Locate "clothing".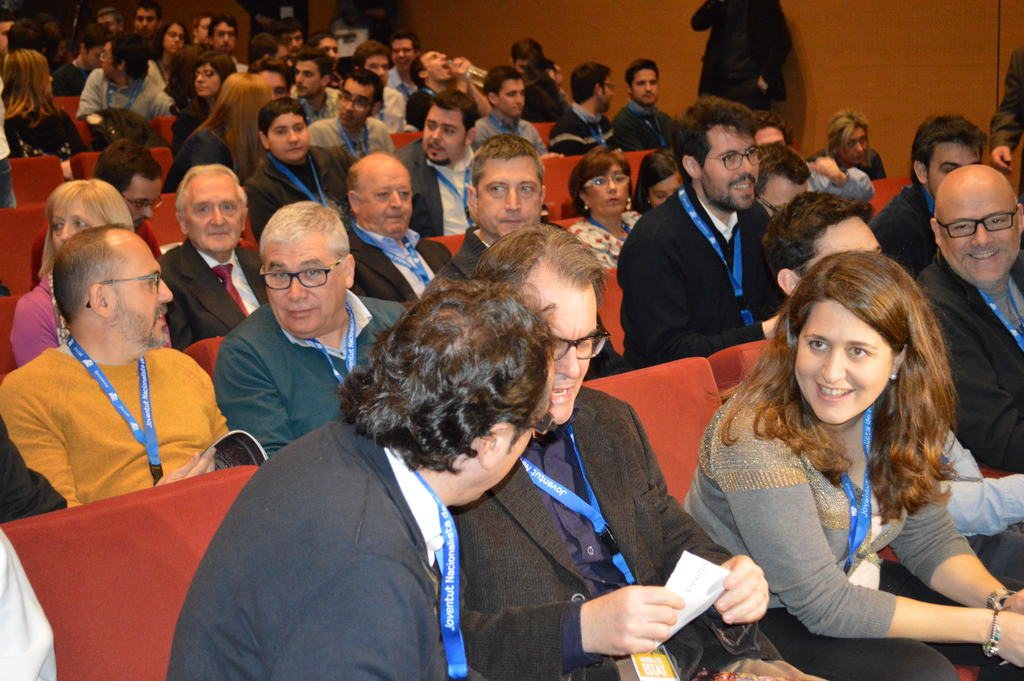
Bounding box: region(172, 99, 205, 149).
